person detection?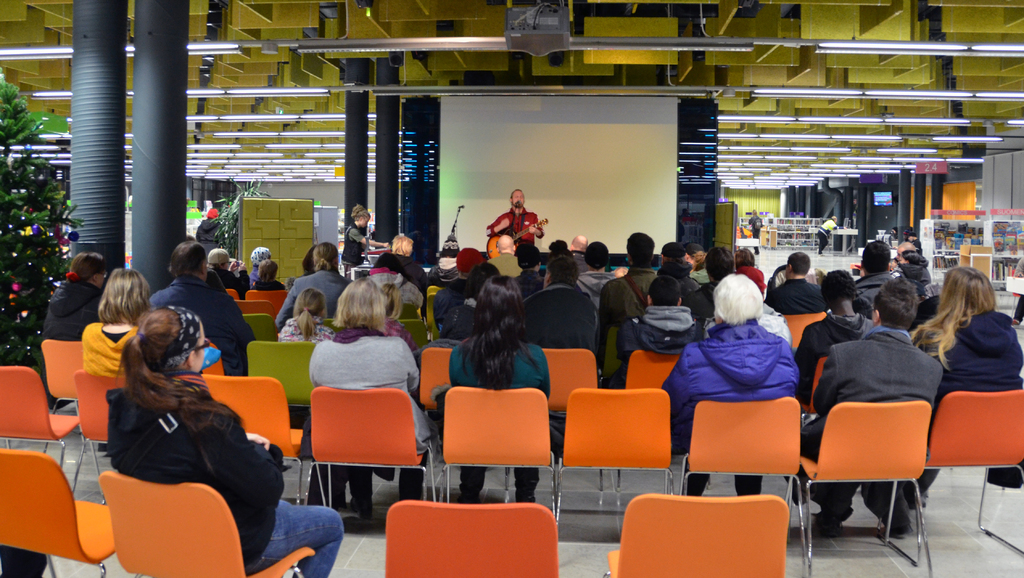
pyautogui.locateOnScreen(348, 204, 394, 280)
